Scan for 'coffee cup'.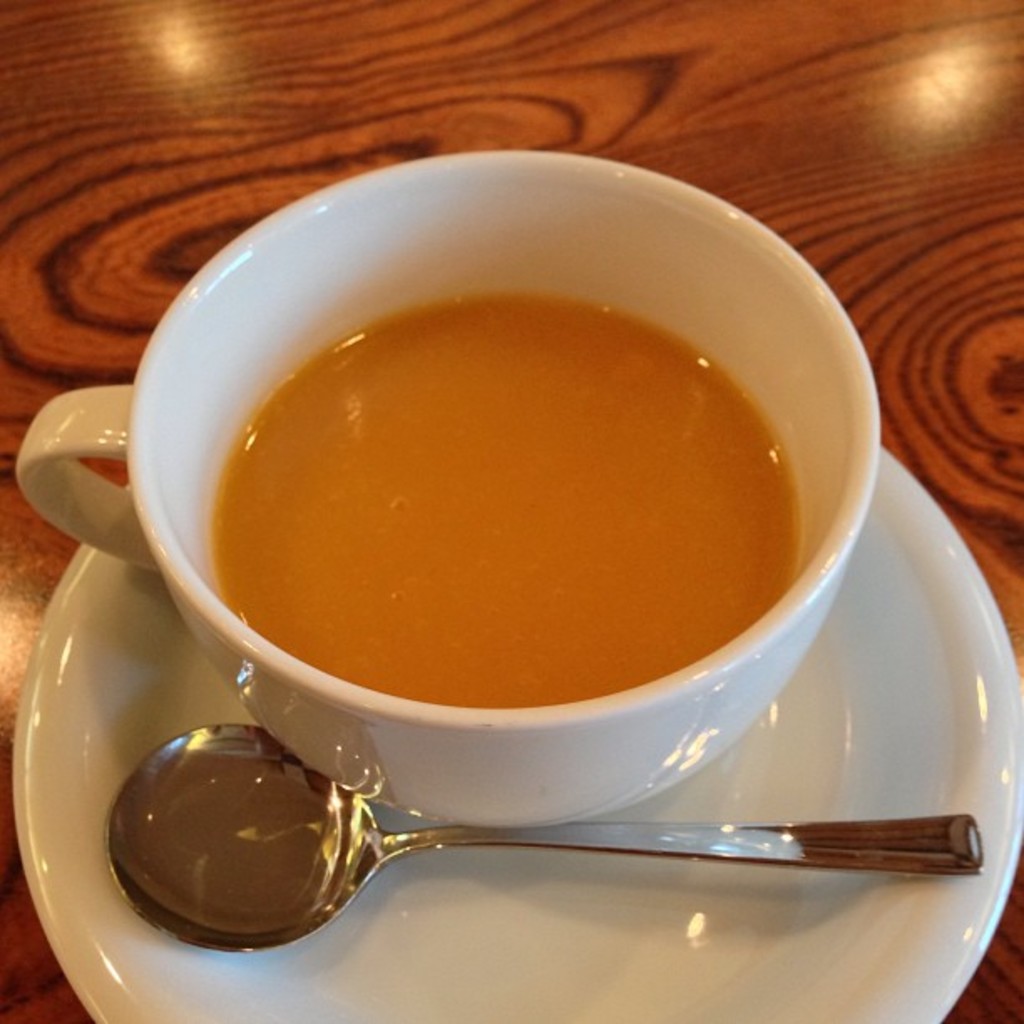
Scan result: (13,147,883,847).
